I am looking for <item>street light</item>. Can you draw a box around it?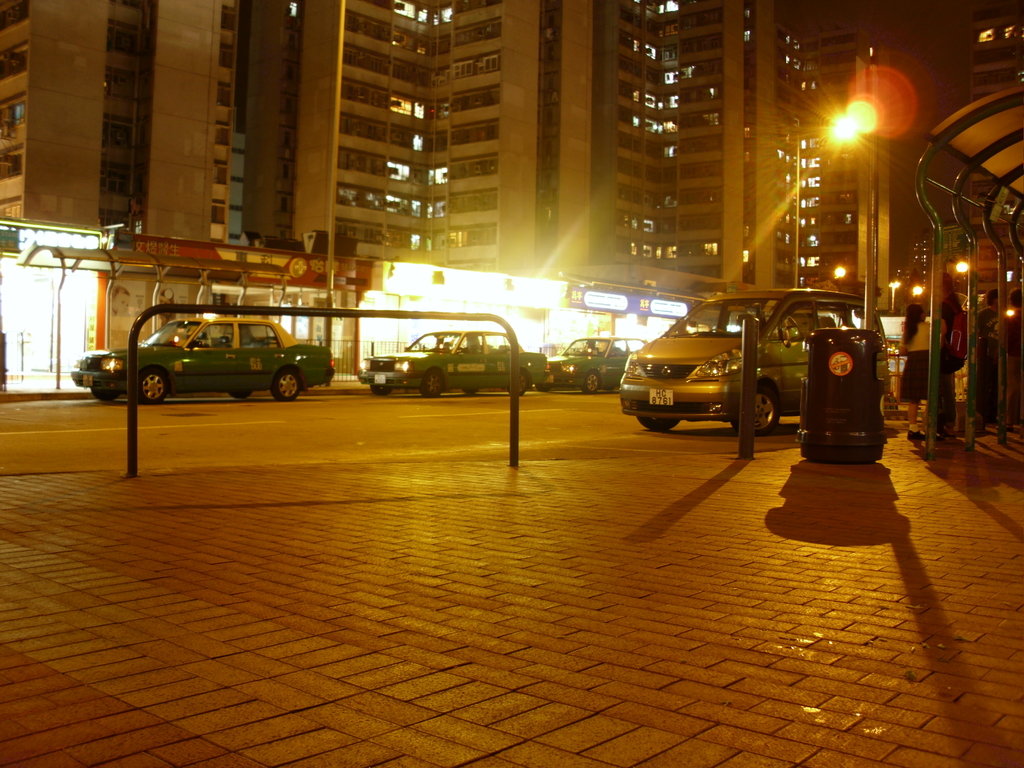
Sure, the bounding box is [x1=887, y1=278, x2=900, y2=316].
